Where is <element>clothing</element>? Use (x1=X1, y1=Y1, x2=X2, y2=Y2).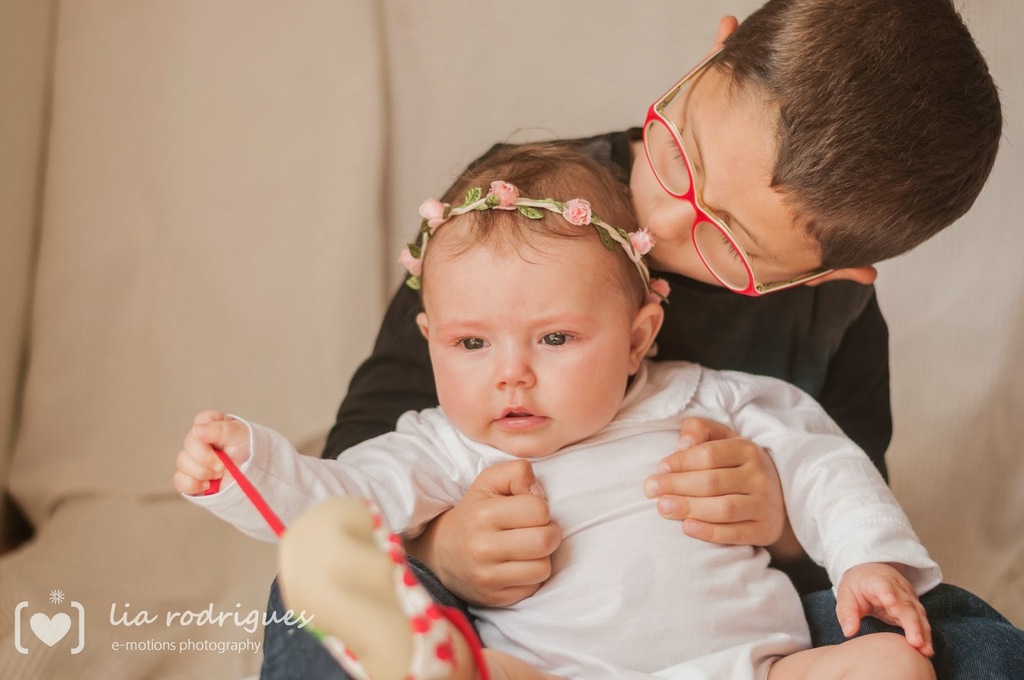
(x1=170, y1=349, x2=952, y2=679).
